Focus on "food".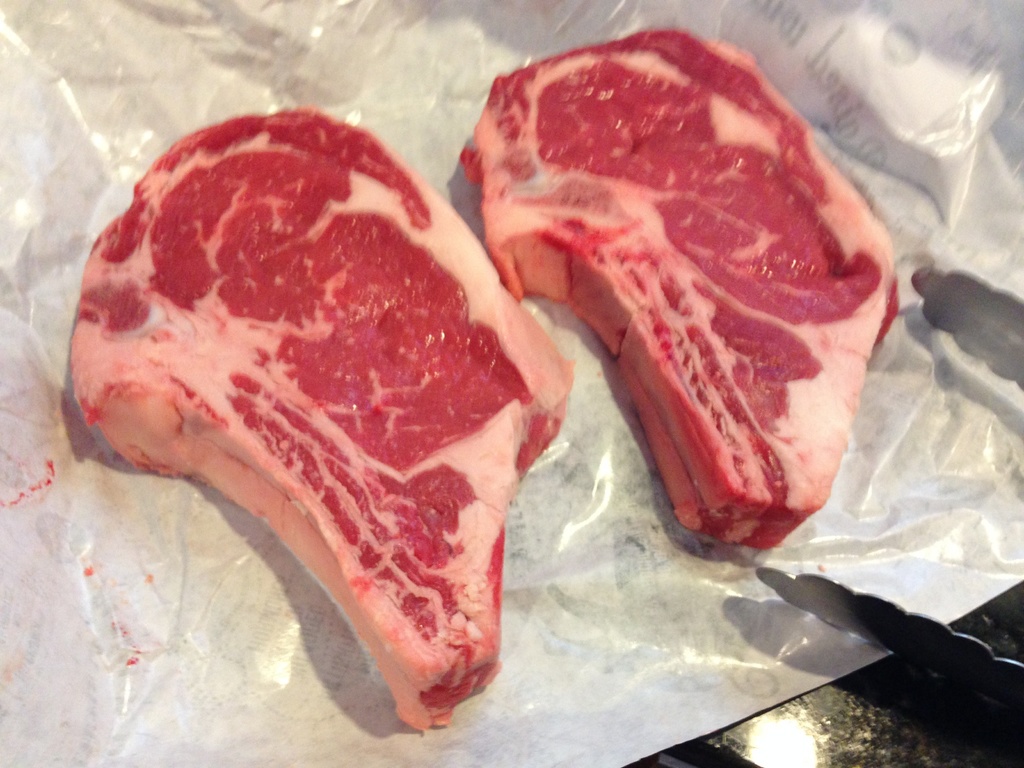
Focused at pyautogui.locateOnScreen(98, 122, 566, 704).
